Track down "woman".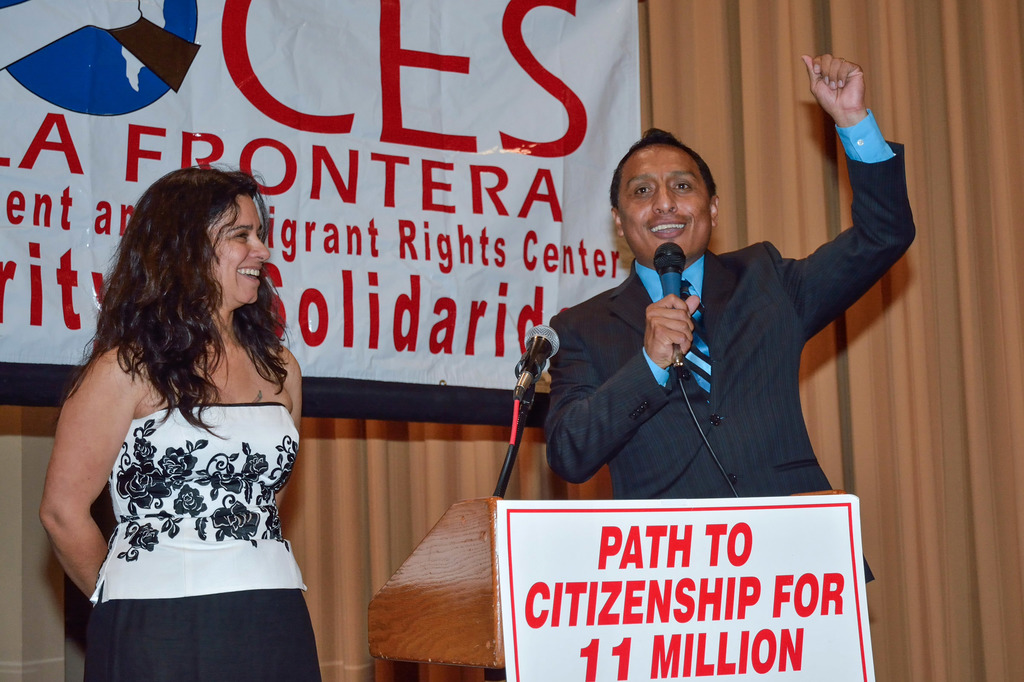
Tracked to 28, 161, 332, 681.
